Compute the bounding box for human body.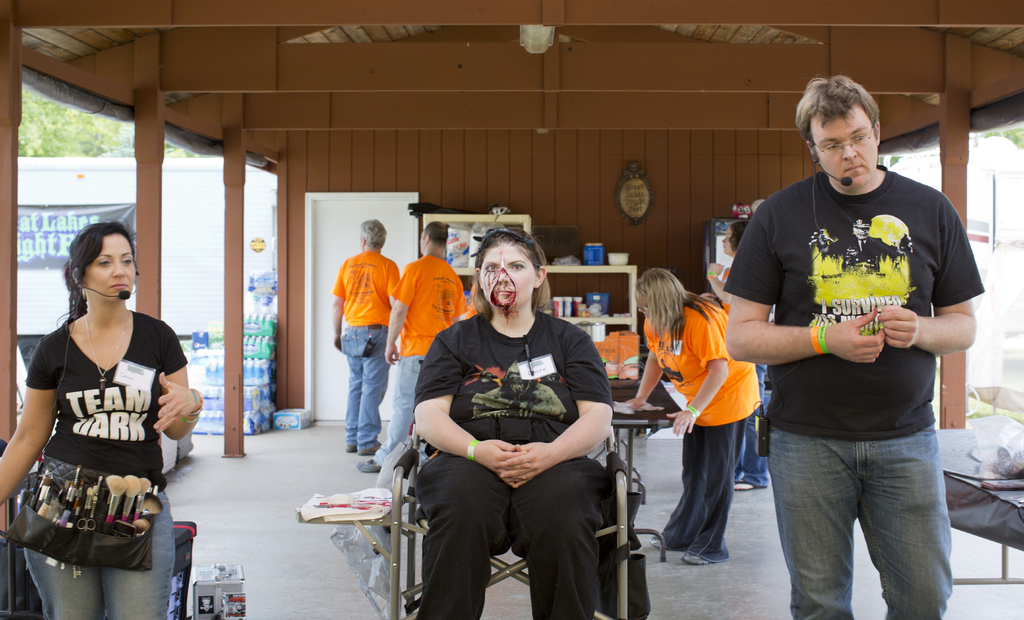
<bbox>425, 308, 609, 619</bbox>.
